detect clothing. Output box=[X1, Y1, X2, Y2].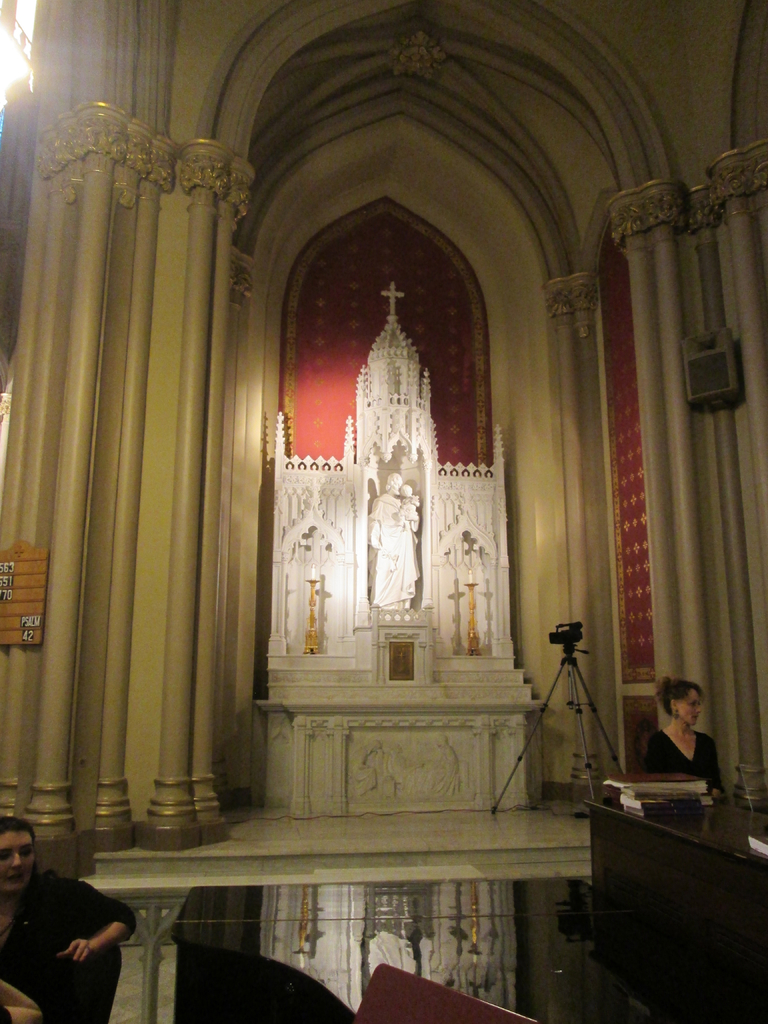
box=[14, 866, 129, 1016].
